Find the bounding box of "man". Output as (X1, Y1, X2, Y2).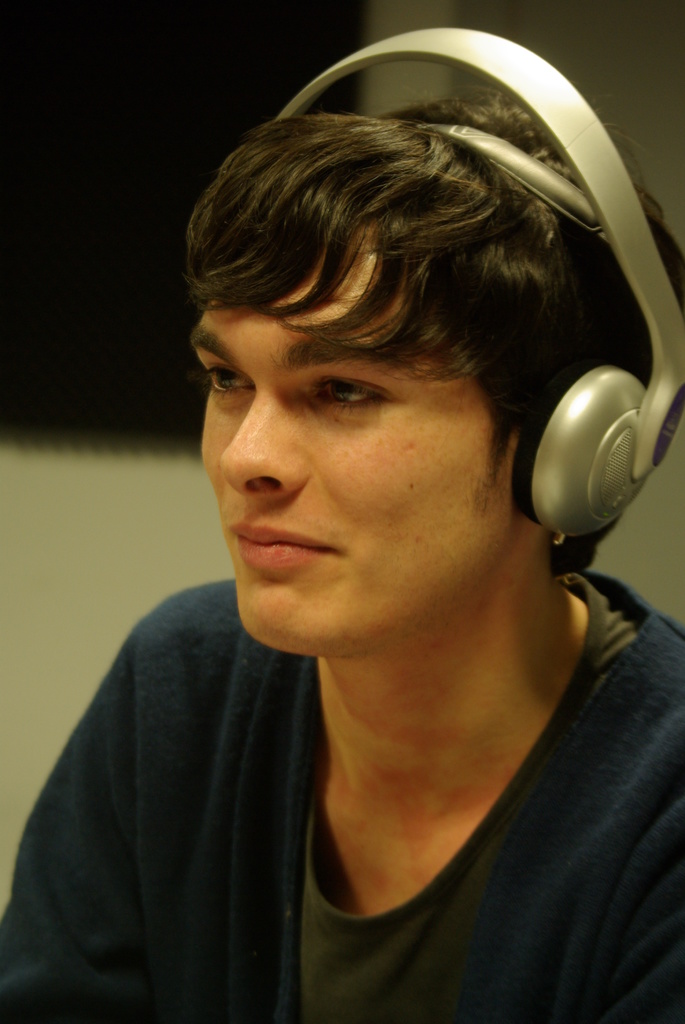
(65, 44, 684, 992).
